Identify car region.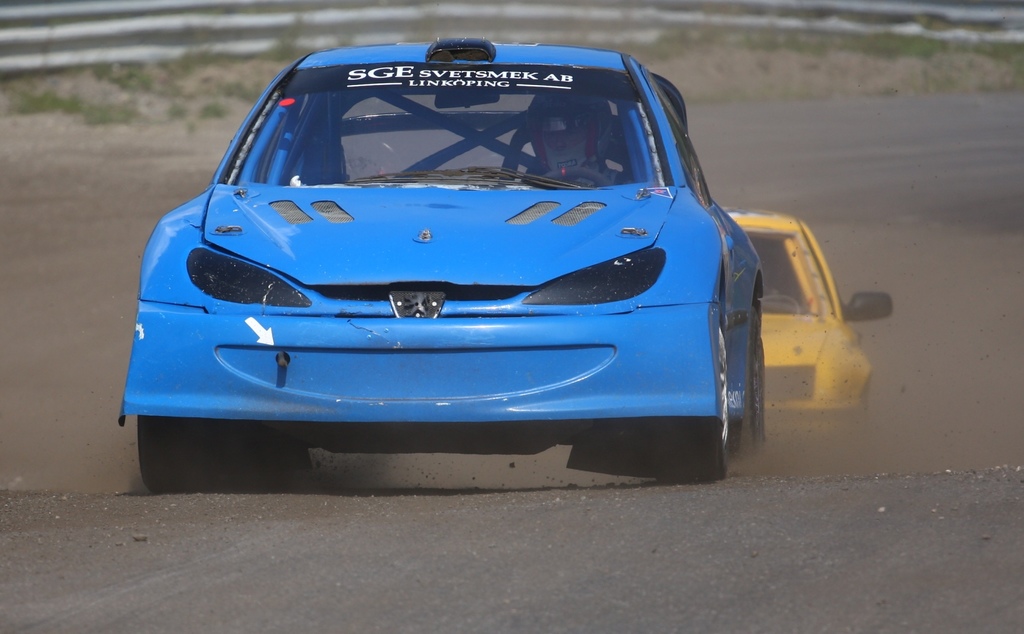
Region: region(723, 205, 893, 457).
